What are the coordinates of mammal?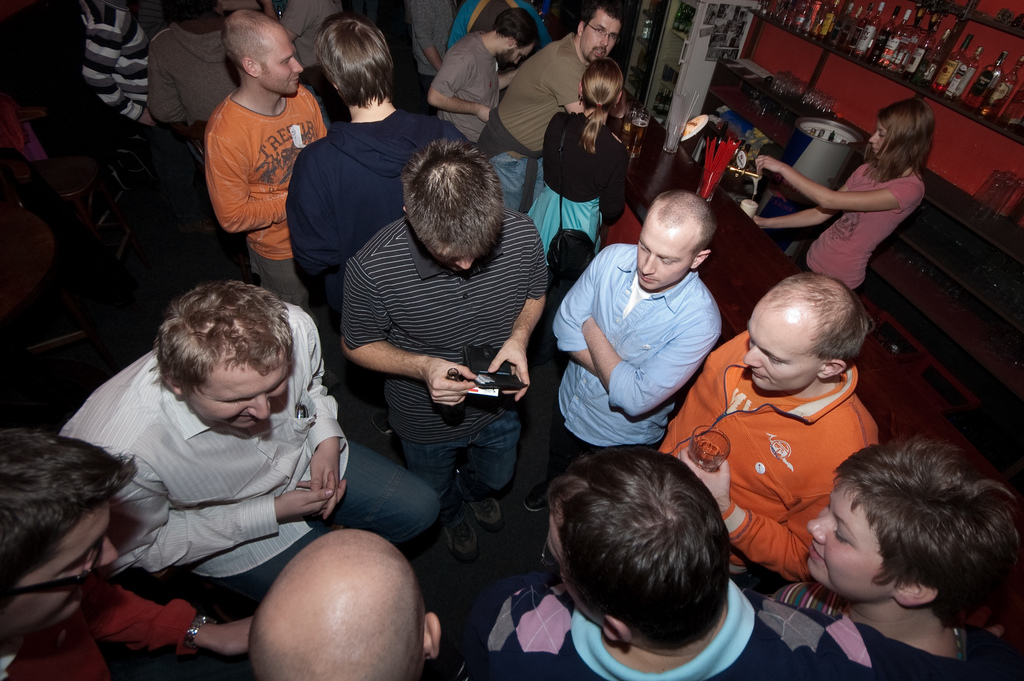
(281,0,347,118).
